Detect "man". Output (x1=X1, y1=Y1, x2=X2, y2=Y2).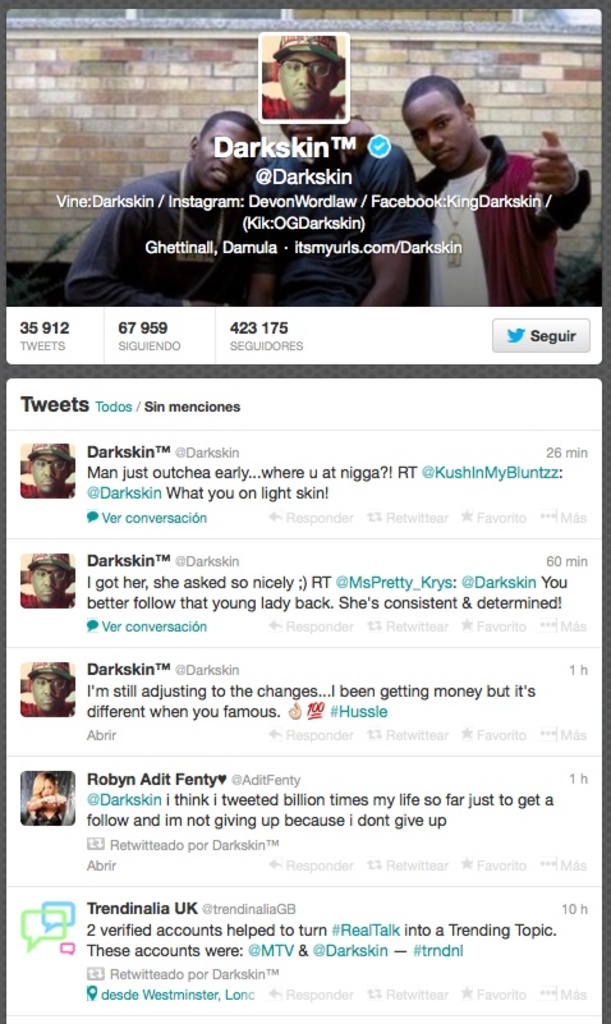
(x1=235, y1=33, x2=422, y2=306).
